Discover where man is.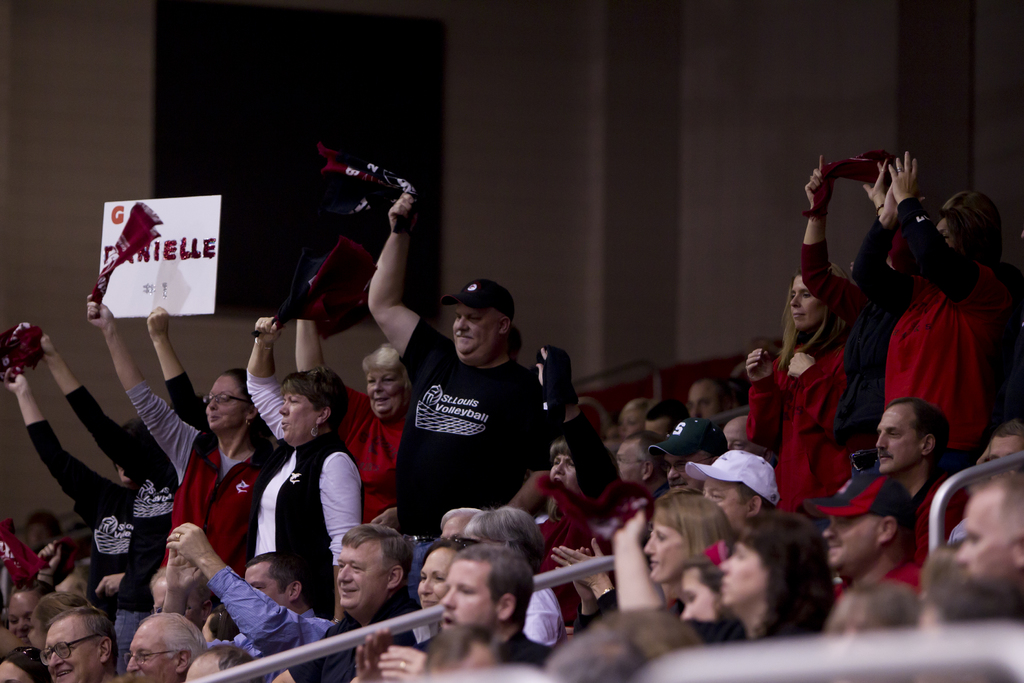
Discovered at 299,531,418,655.
